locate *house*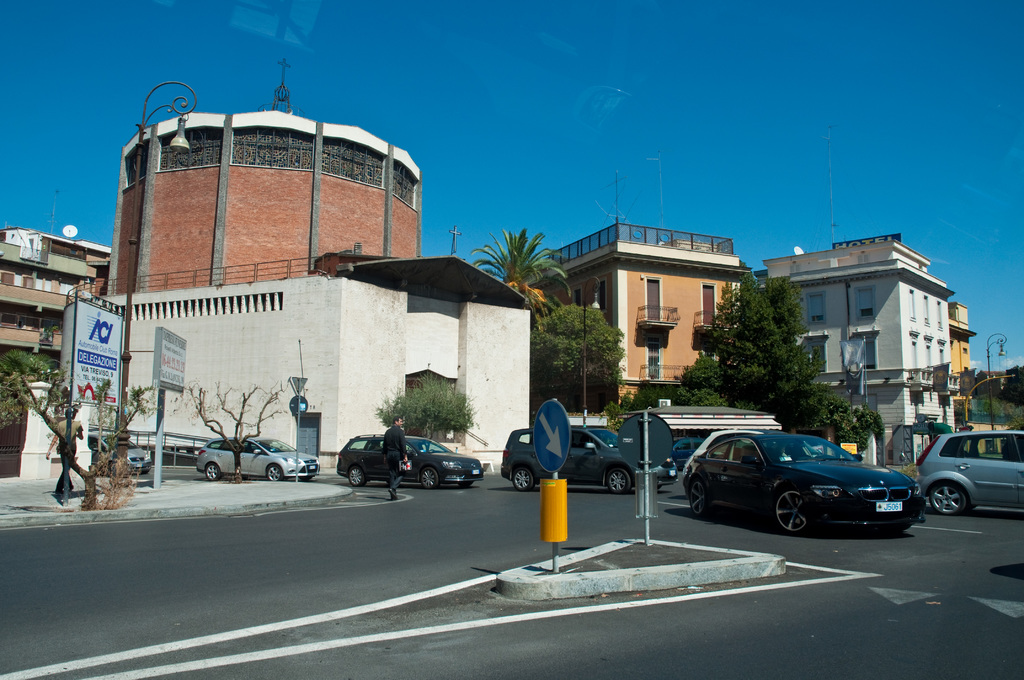
box(536, 223, 749, 418)
